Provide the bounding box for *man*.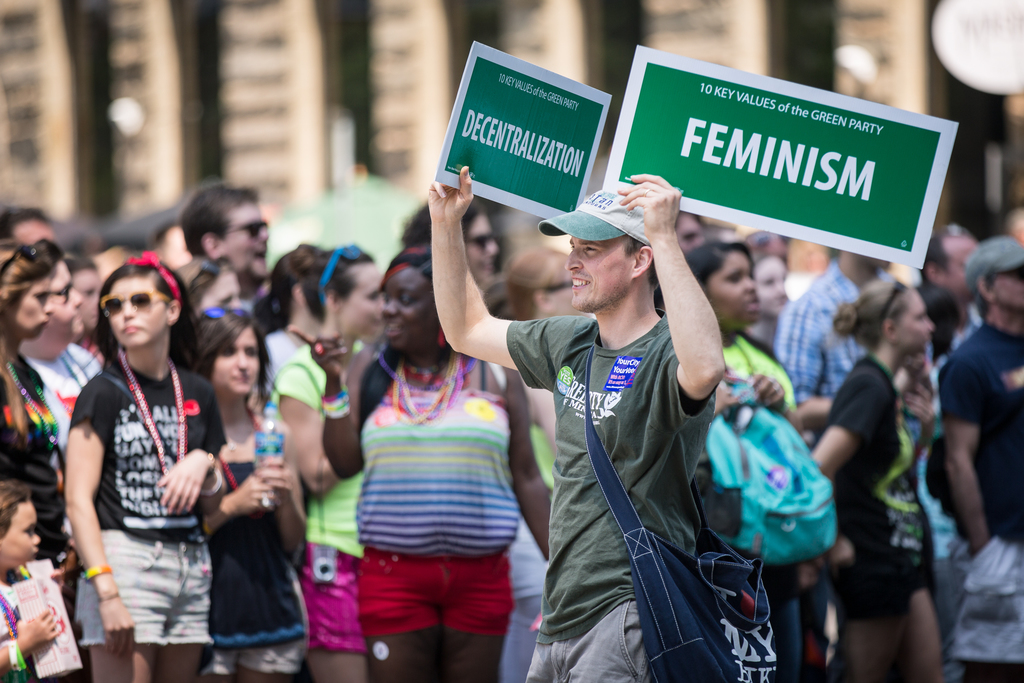
crop(0, 204, 56, 255).
